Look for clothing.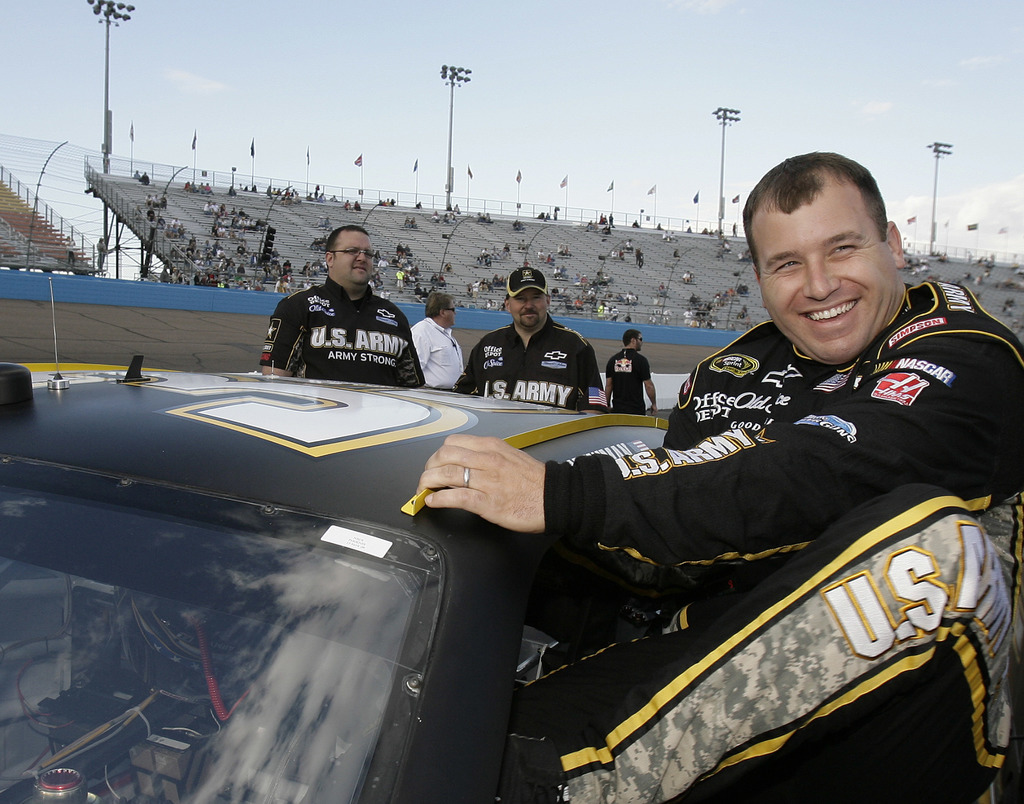
Found: bbox=[543, 268, 1023, 803].
